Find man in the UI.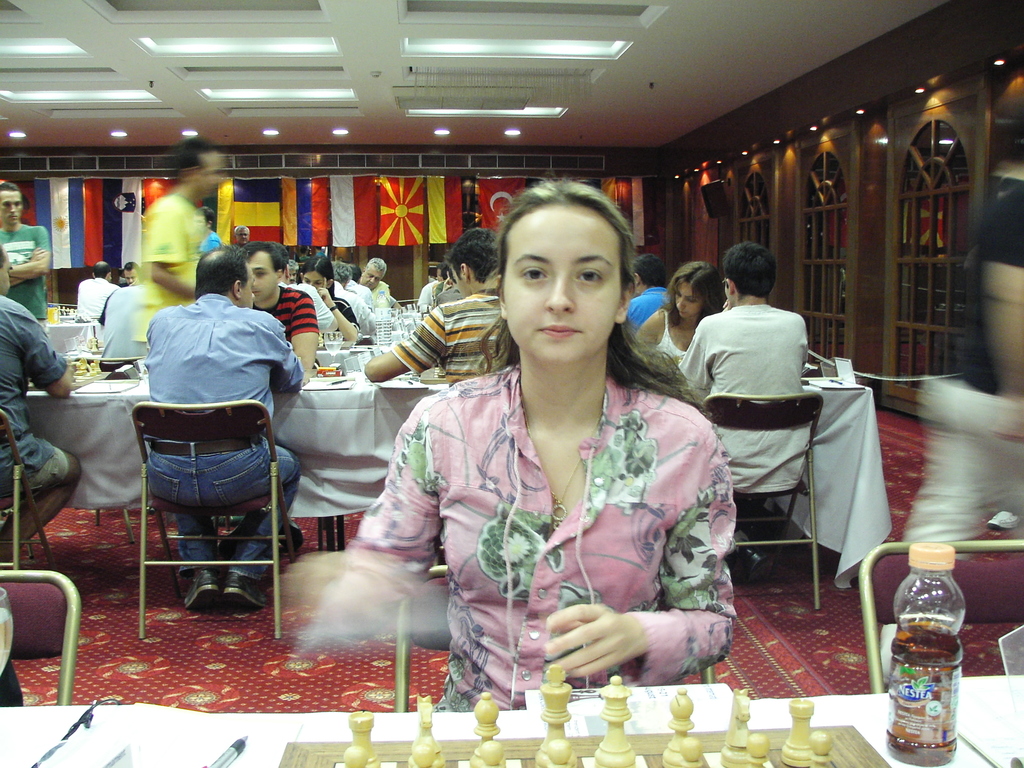
UI element at locate(624, 254, 676, 335).
